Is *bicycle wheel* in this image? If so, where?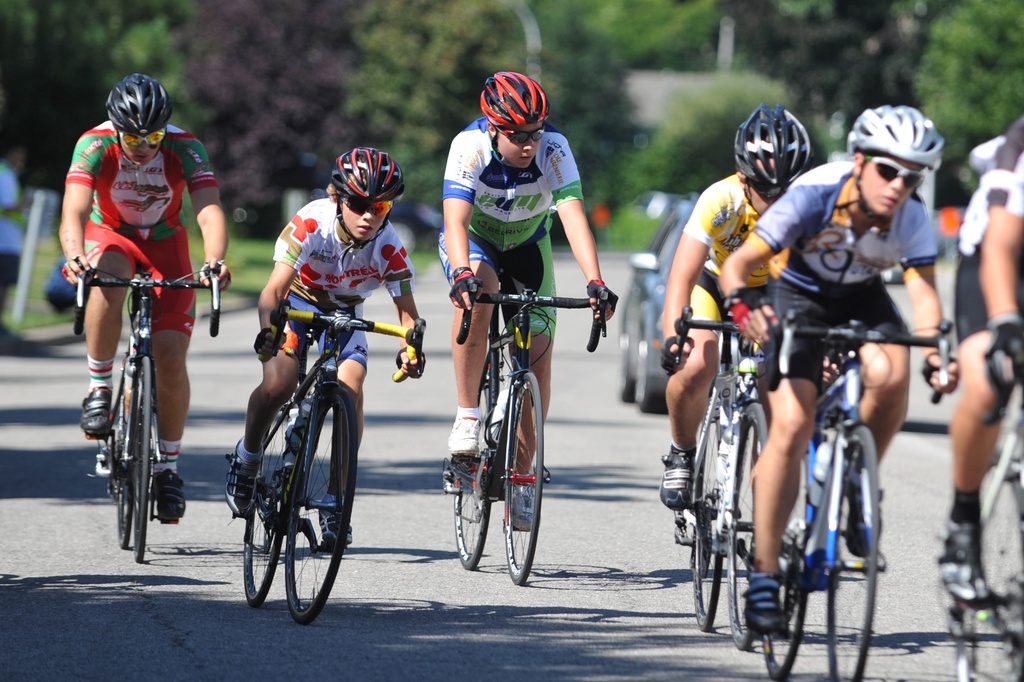
Yes, at 448 346 505 573.
